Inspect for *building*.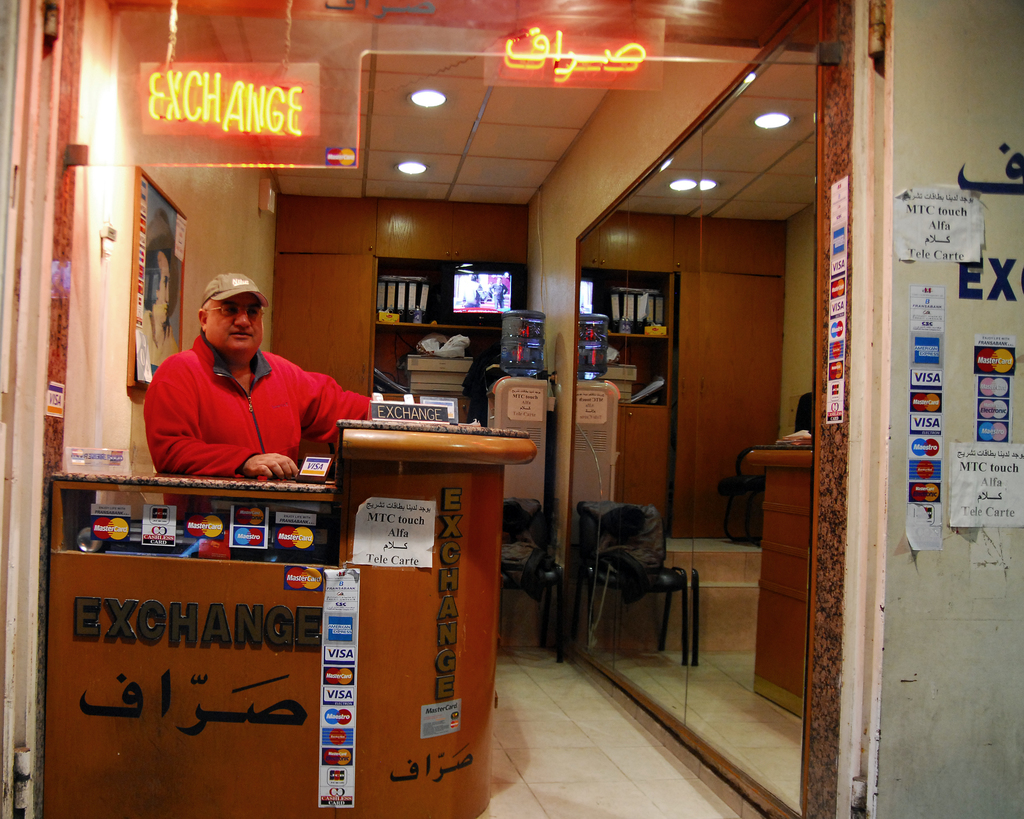
Inspection: left=0, top=0, right=1023, bottom=818.
